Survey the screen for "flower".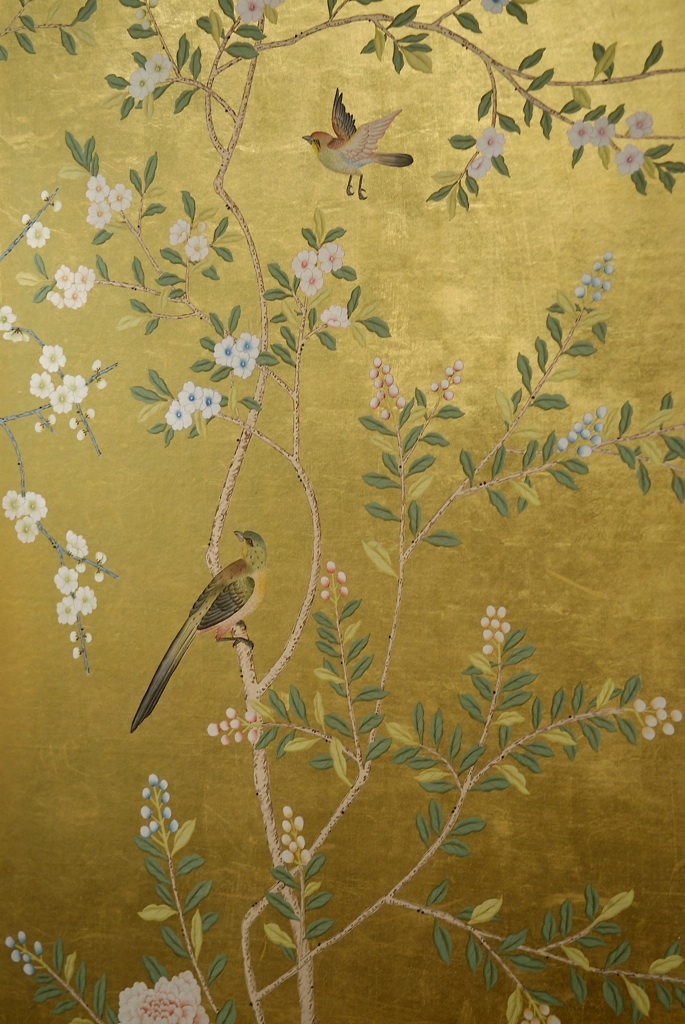
Survey found: 461, 155, 494, 176.
